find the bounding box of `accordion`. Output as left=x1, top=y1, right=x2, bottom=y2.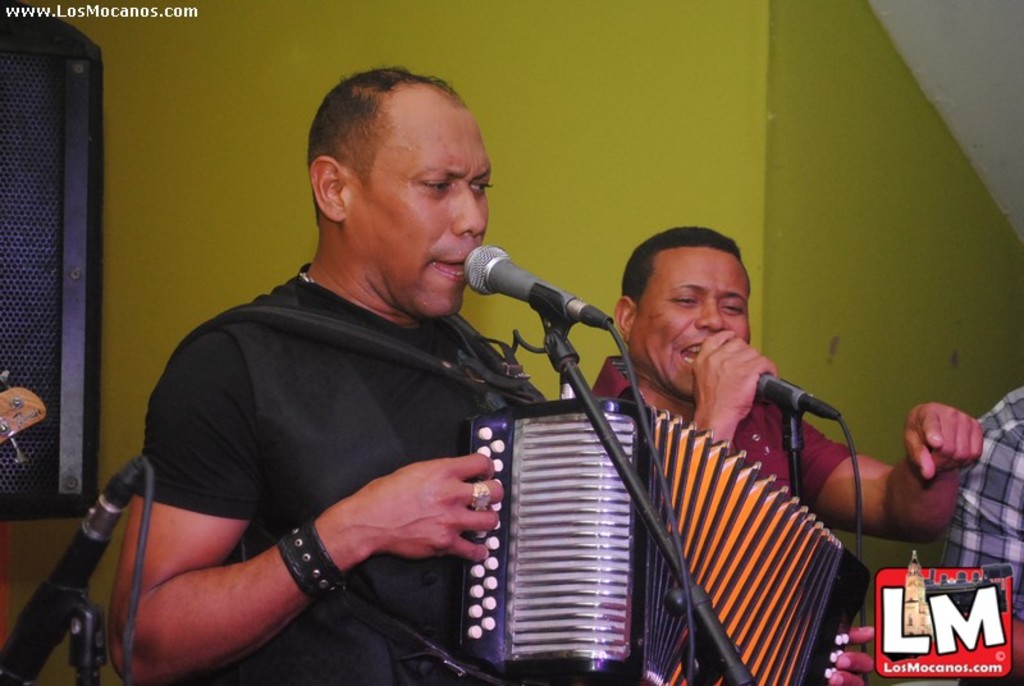
left=456, top=361, right=797, bottom=685.
